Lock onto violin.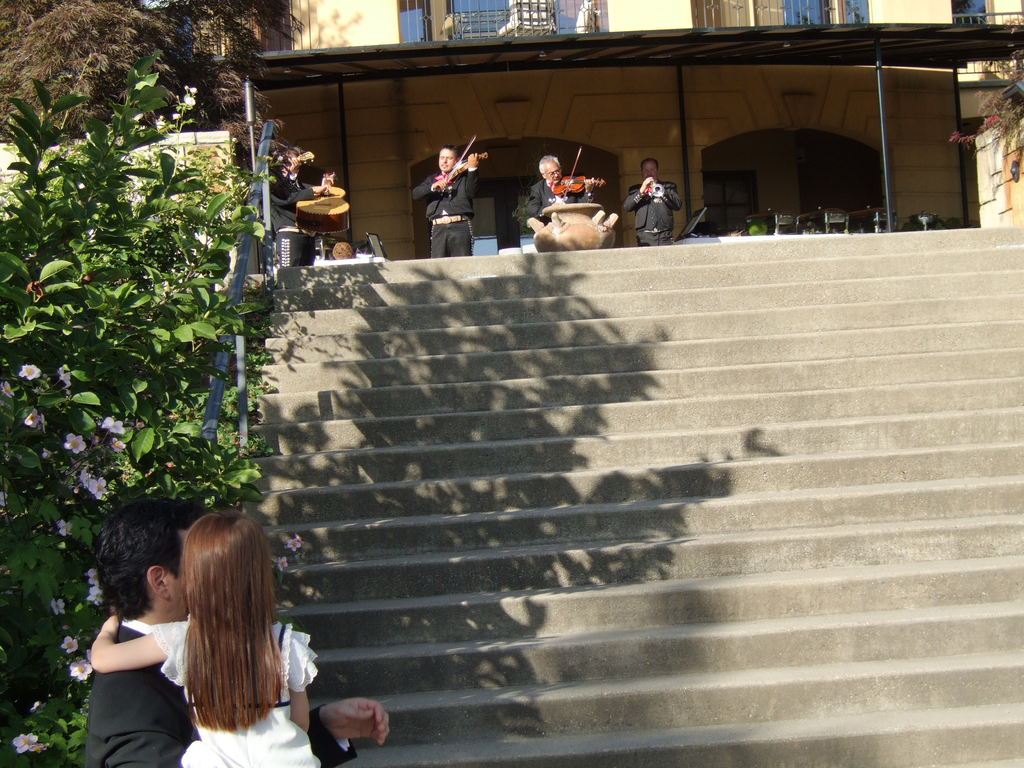
Locked: box=[549, 143, 606, 204].
